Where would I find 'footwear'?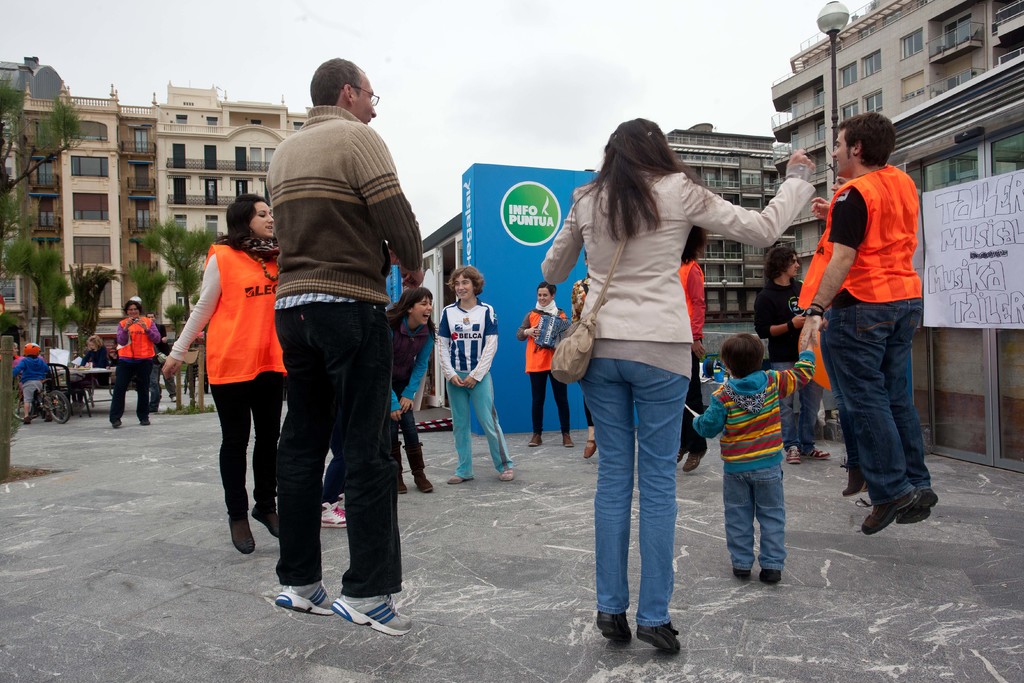
At rect(582, 438, 596, 458).
